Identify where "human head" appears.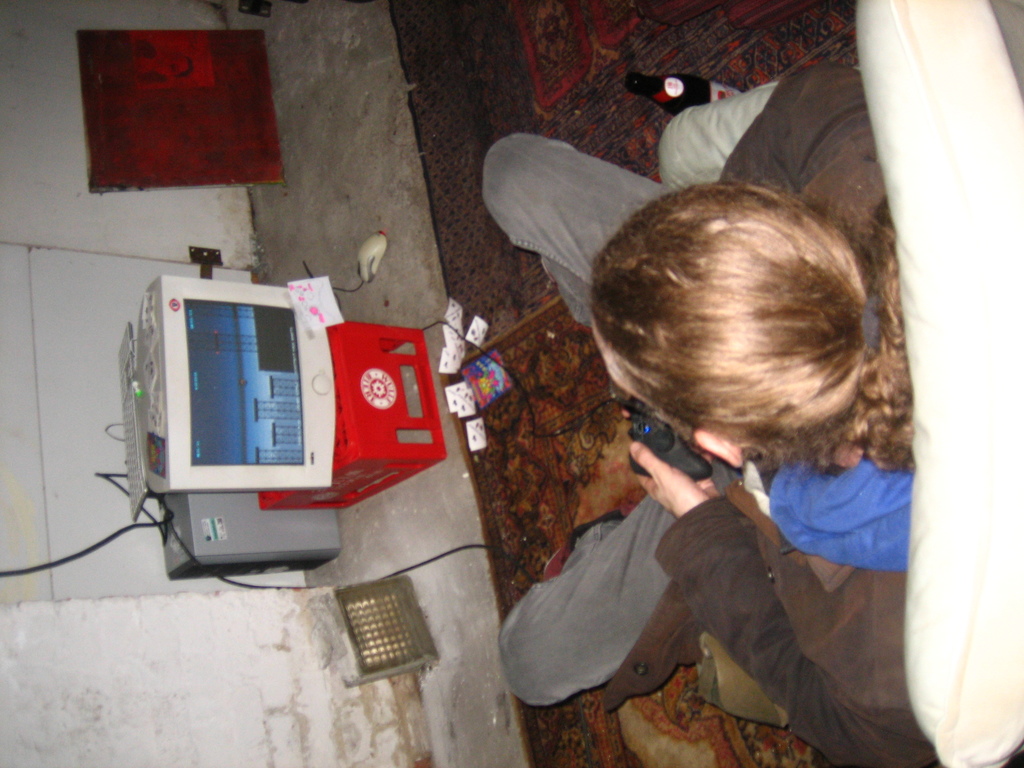
Appears at {"x1": 584, "y1": 168, "x2": 904, "y2": 524}.
